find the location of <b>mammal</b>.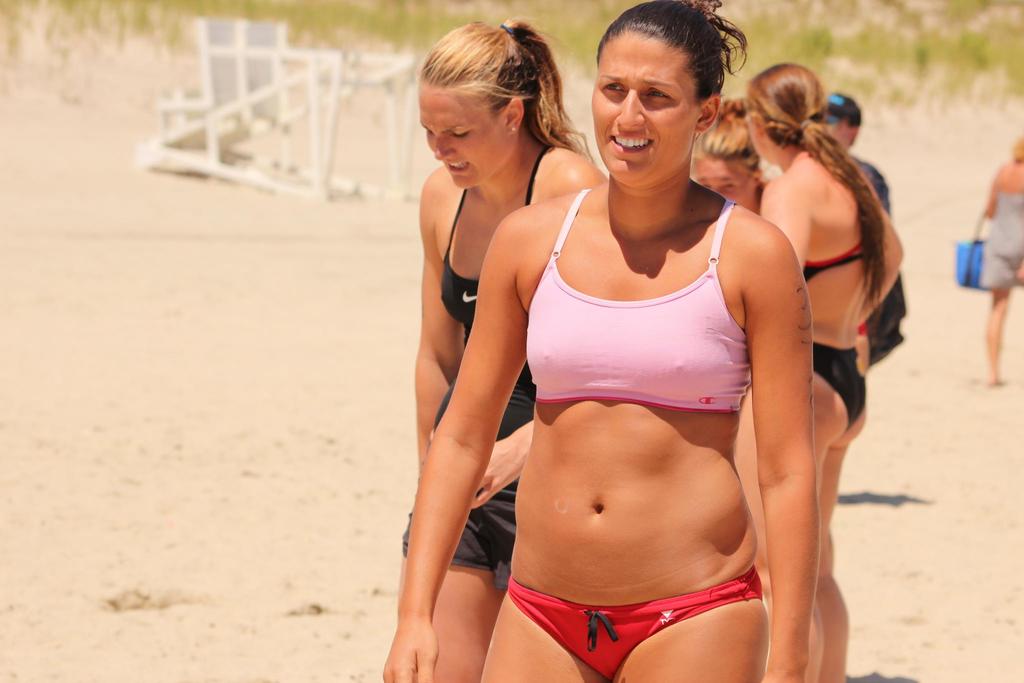
Location: region(413, 10, 609, 682).
